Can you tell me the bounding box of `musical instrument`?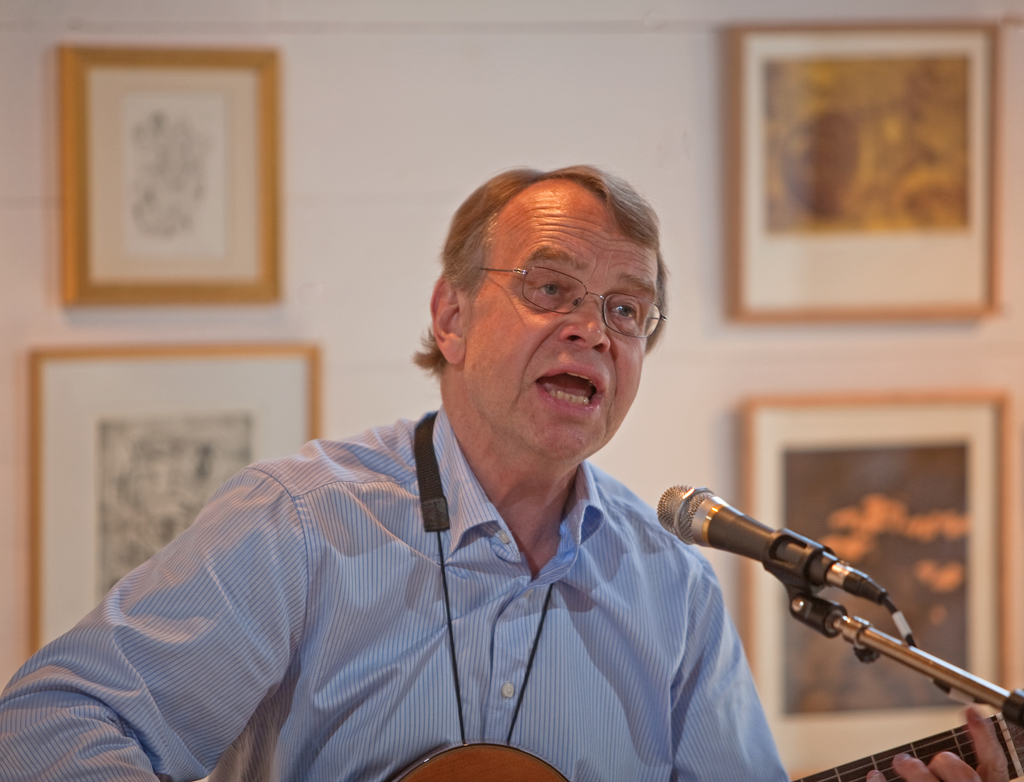
bbox=[394, 708, 1023, 781].
